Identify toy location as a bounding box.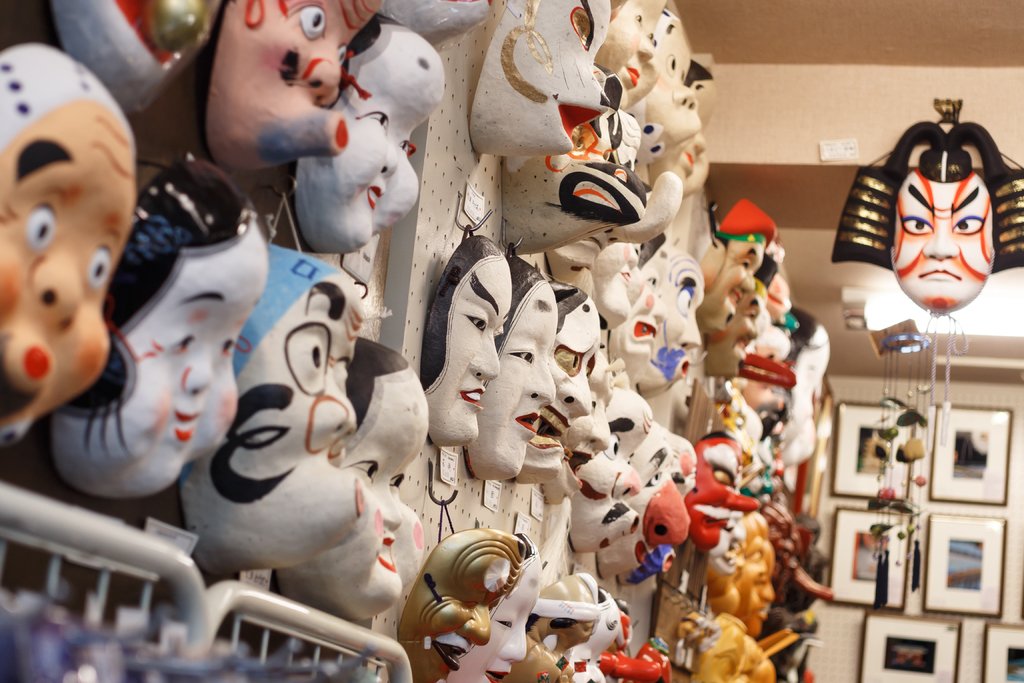
rect(509, 280, 596, 490).
